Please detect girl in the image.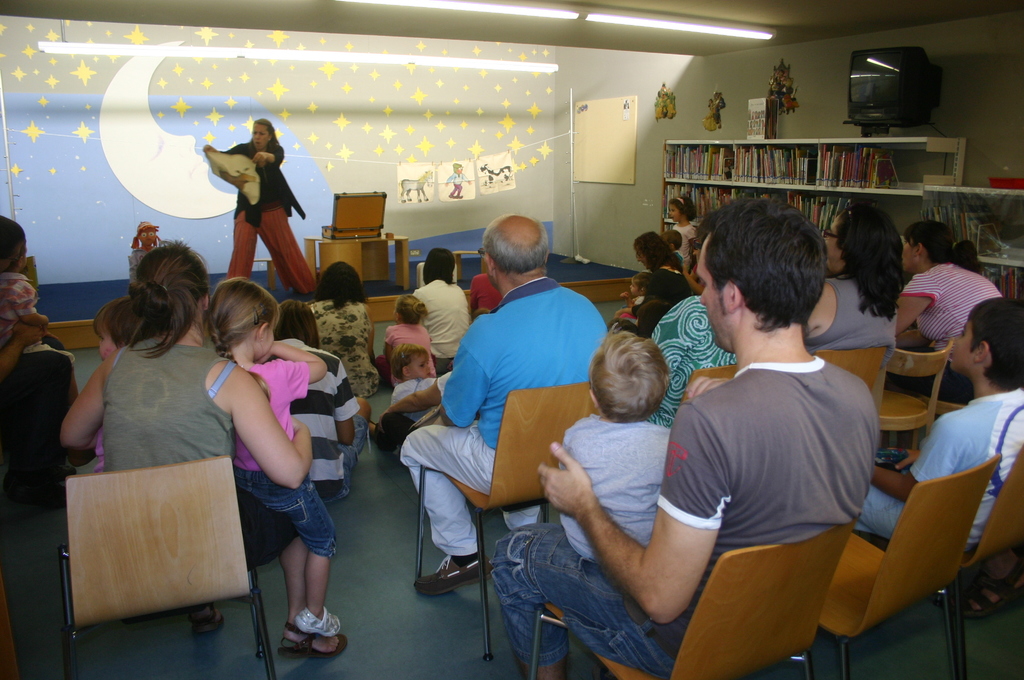
(left=614, top=271, right=655, bottom=323).
